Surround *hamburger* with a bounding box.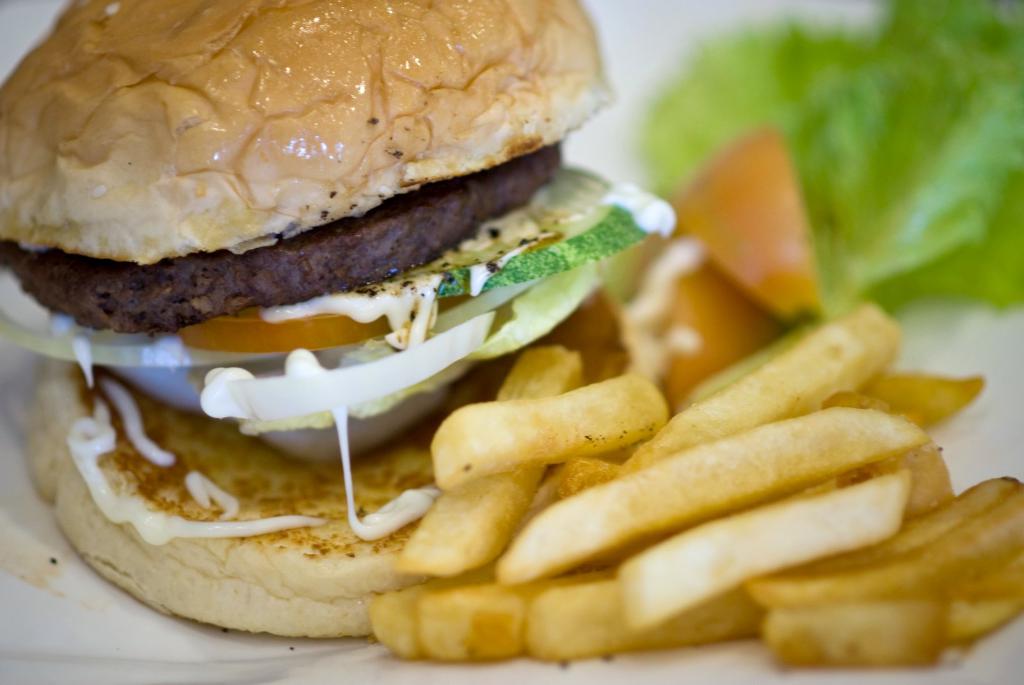
rect(0, 0, 678, 641).
